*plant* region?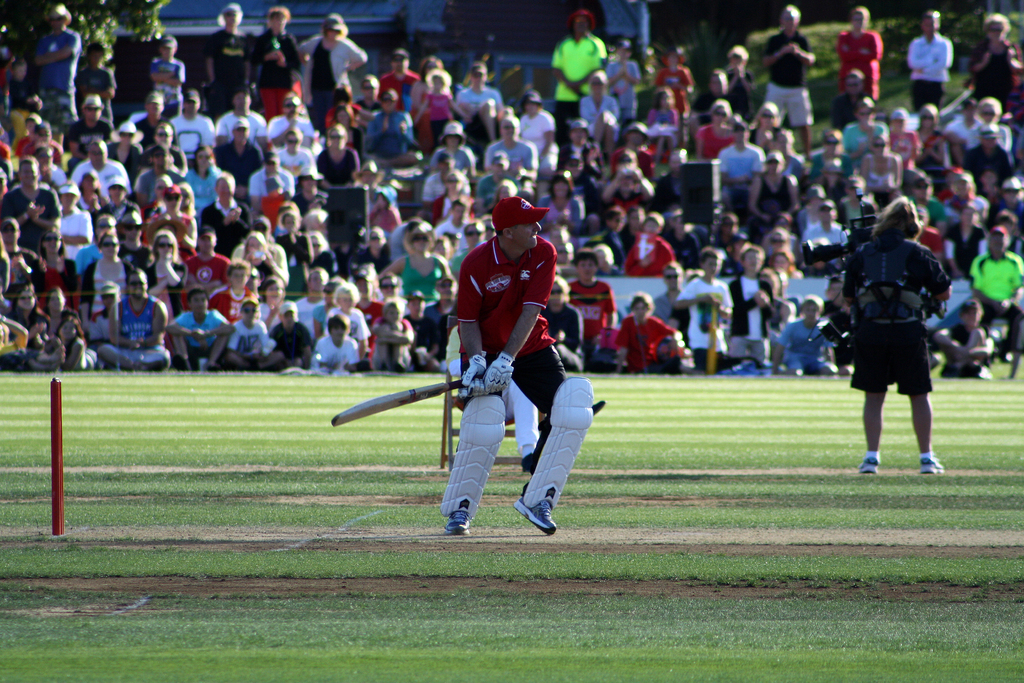
0:0:175:74
